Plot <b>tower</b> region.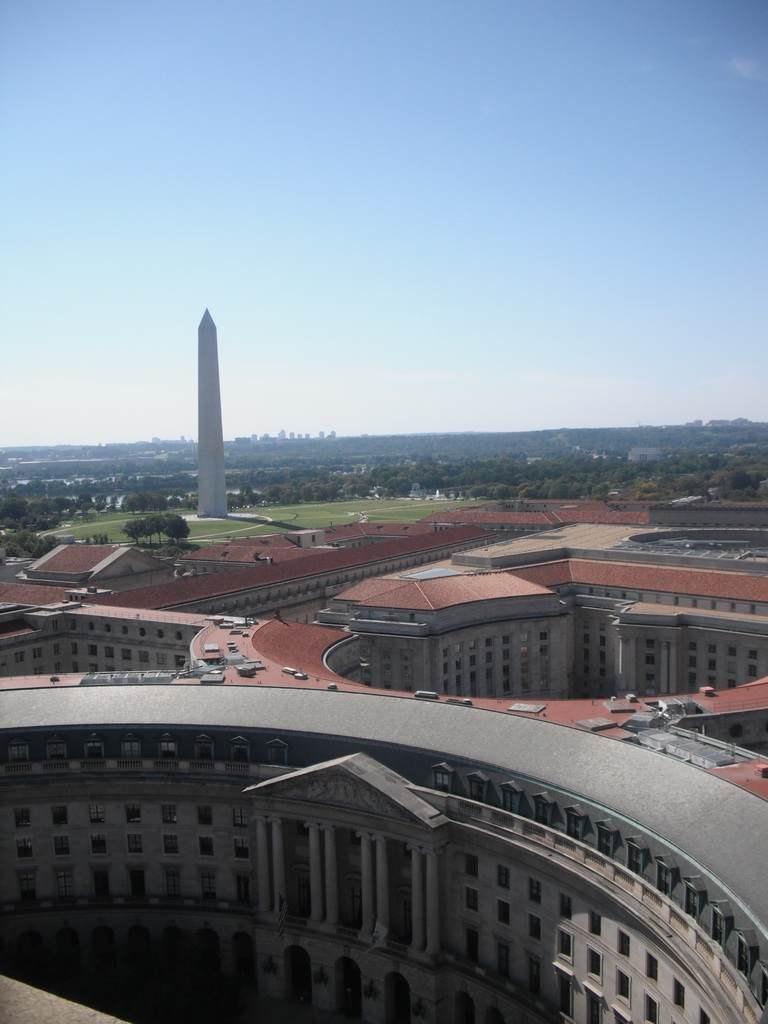
Plotted at (195,309,230,519).
